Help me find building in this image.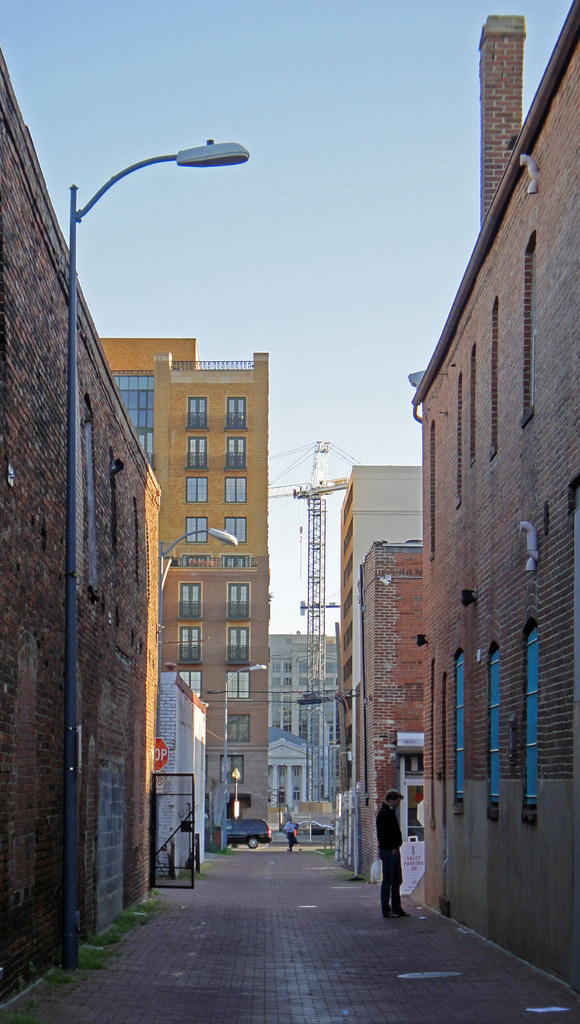
Found it: box=[331, 459, 433, 793].
